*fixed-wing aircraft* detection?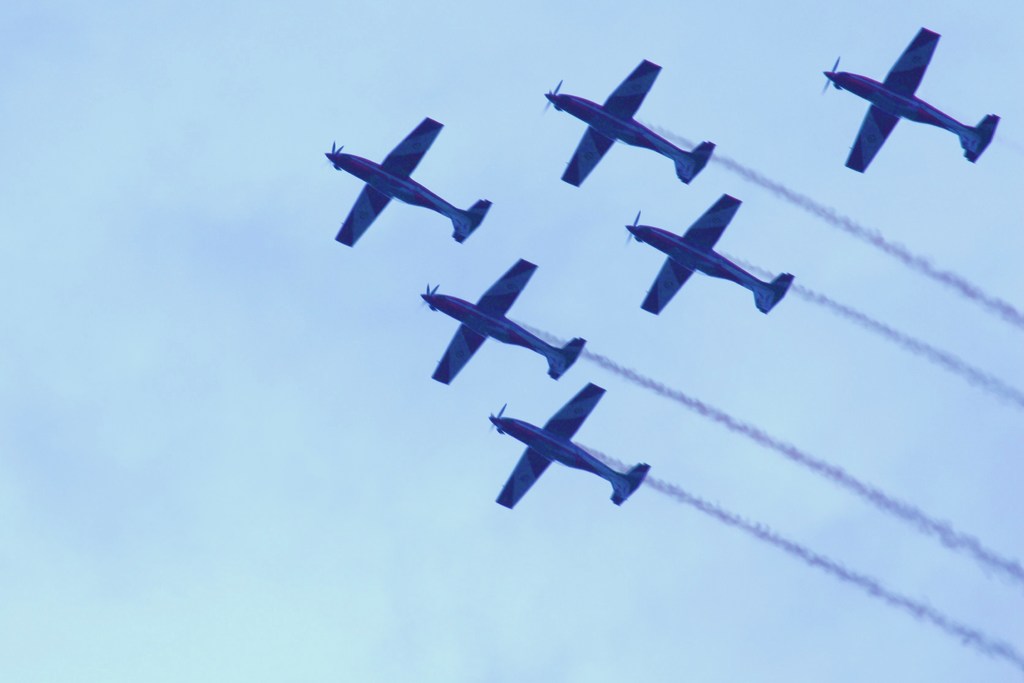
<box>829,17,1002,171</box>
